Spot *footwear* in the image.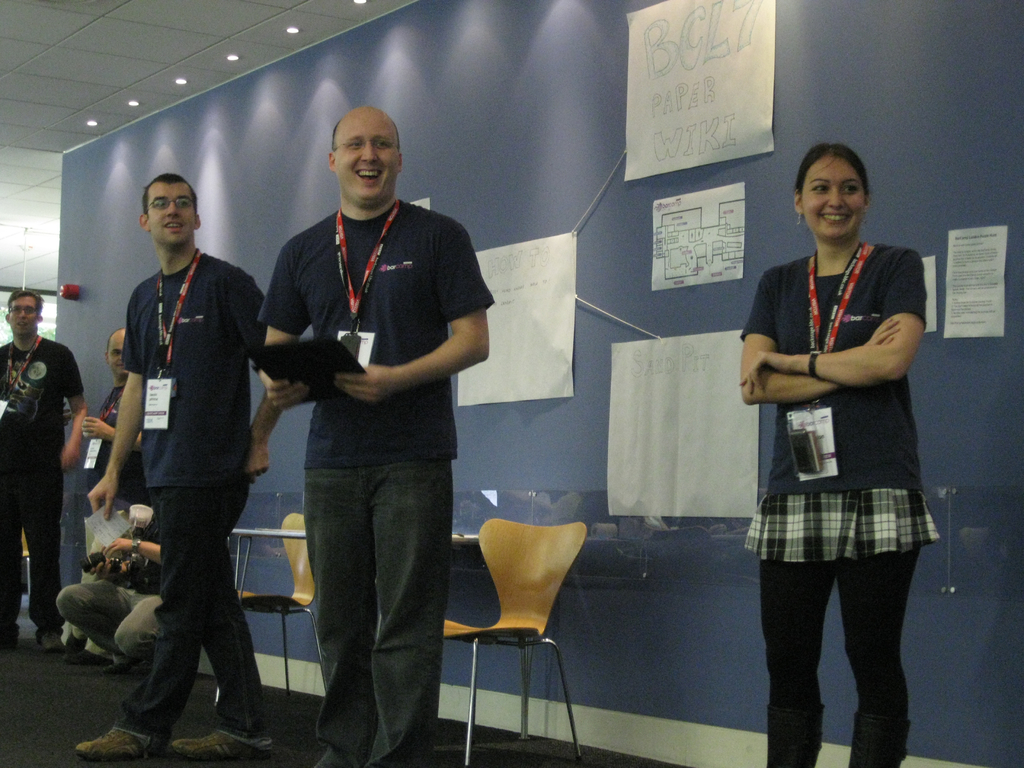
*footwear* found at 63:646:96:664.
